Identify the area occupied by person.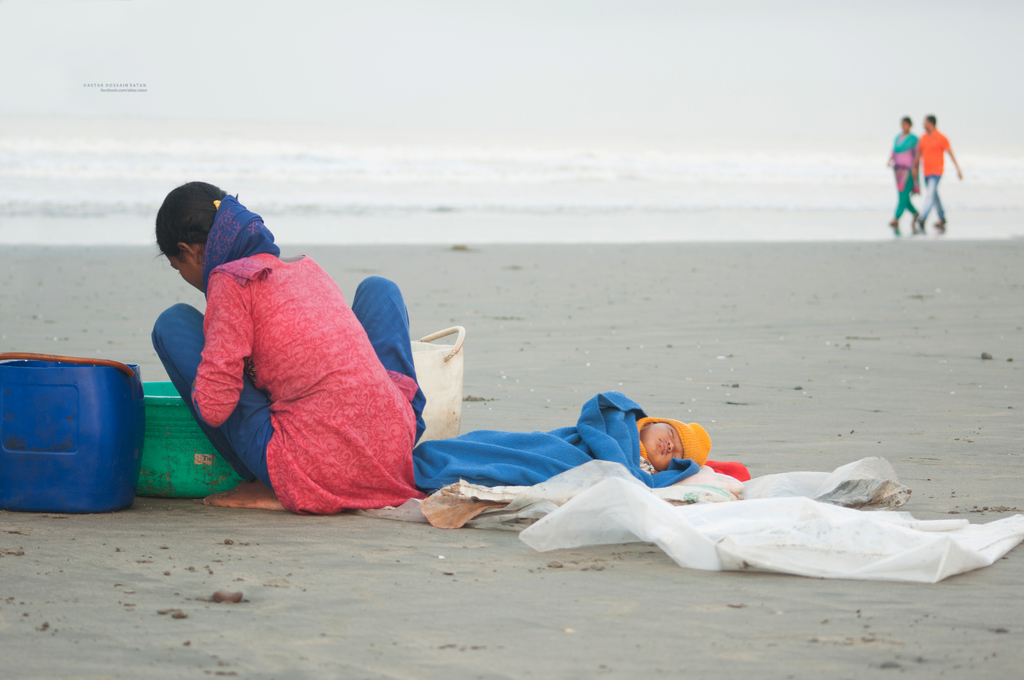
Area: [151,181,424,516].
